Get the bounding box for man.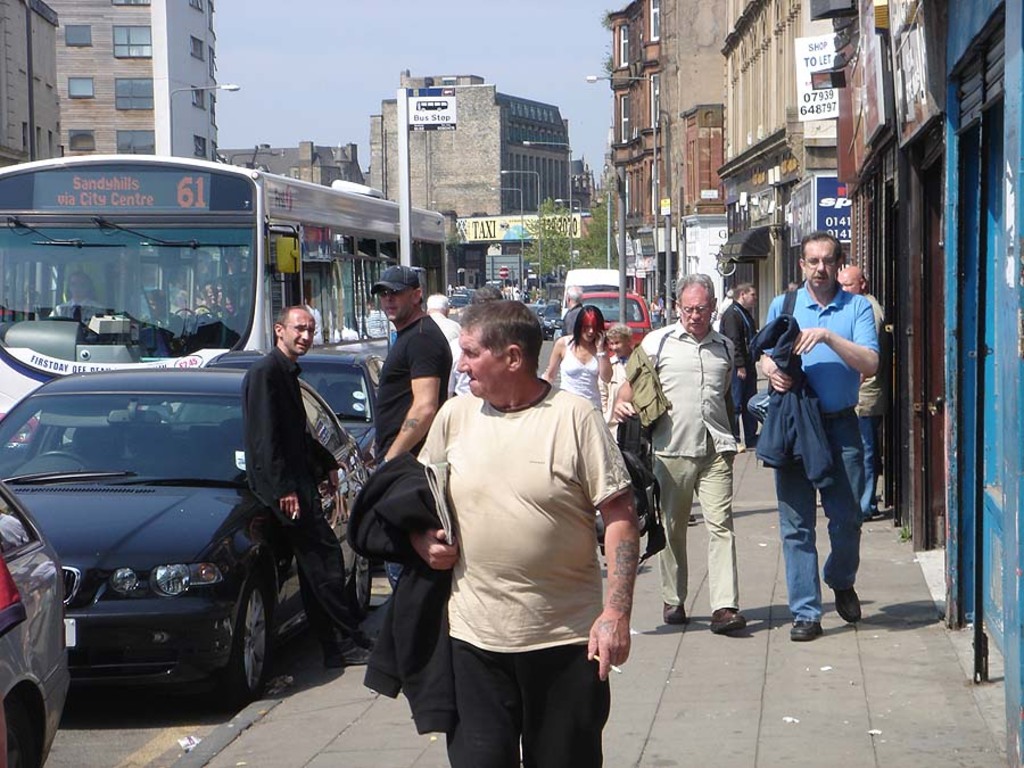
detection(762, 223, 877, 647).
